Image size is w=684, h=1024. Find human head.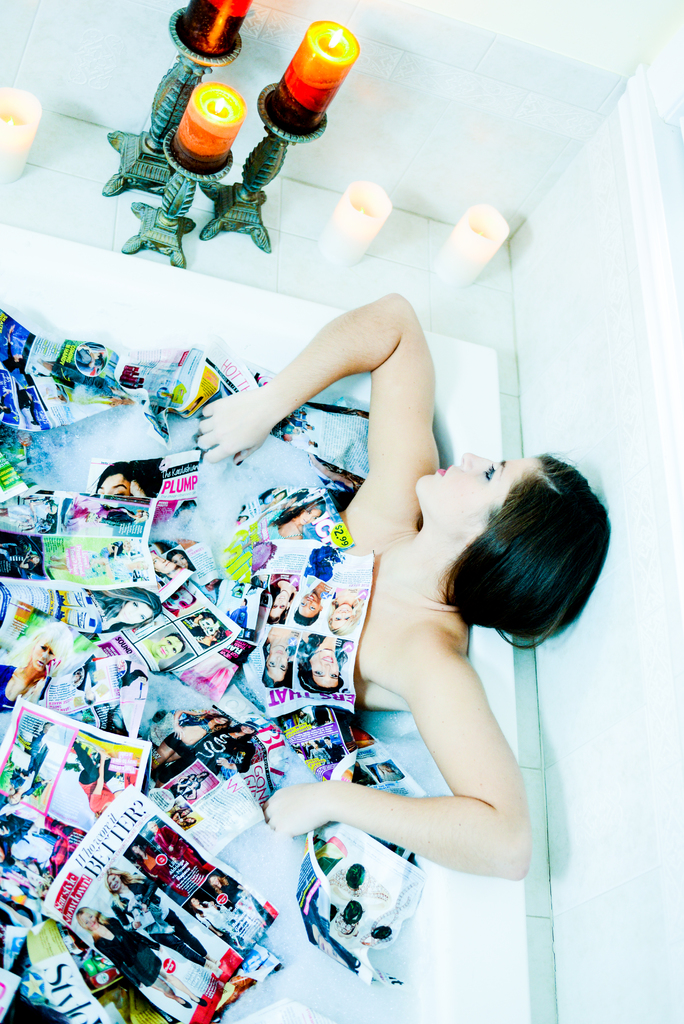
rect(193, 897, 198, 906).
